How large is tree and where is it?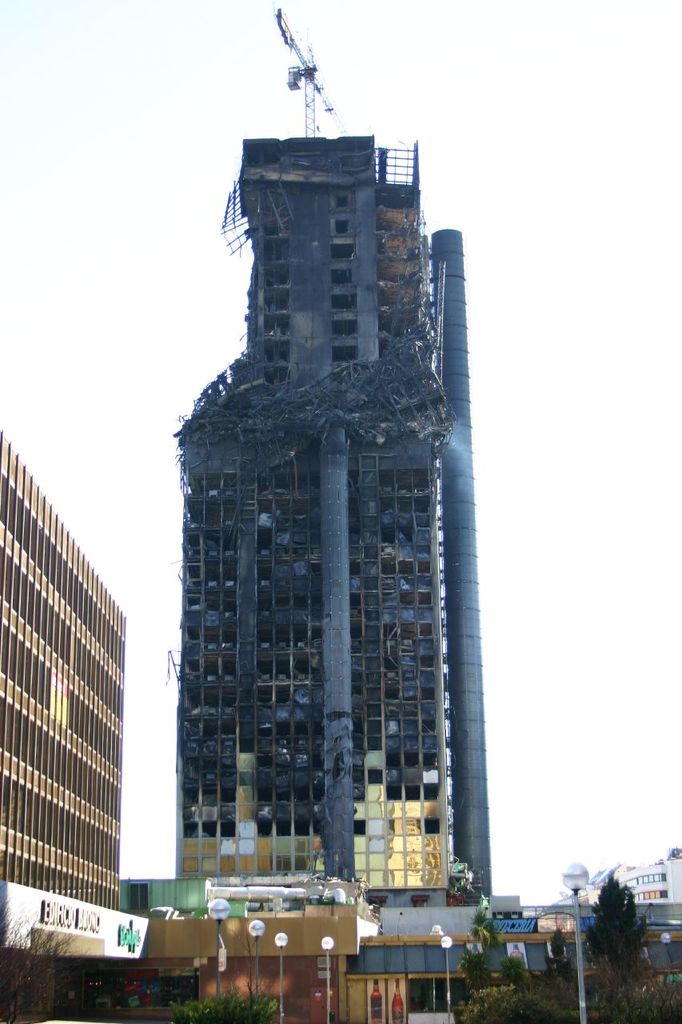
Bounding box: 540 920 576 983.
